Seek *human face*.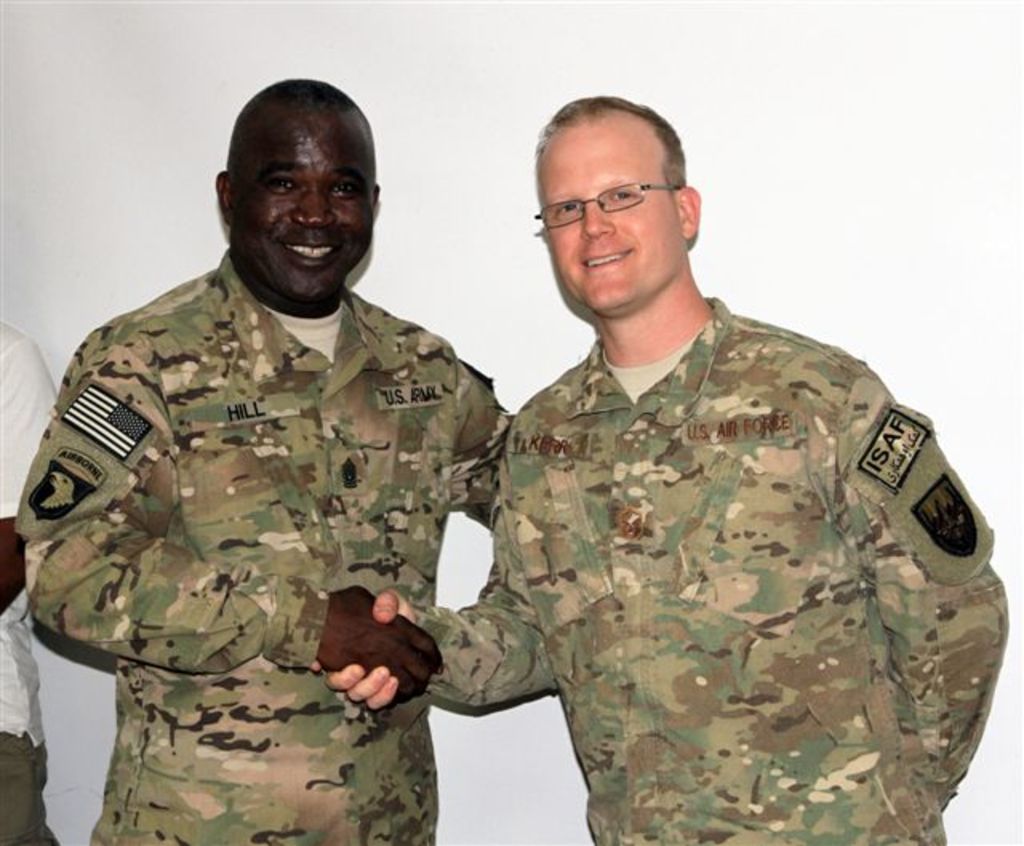
<region>232, 96, 386, 304</region>.
